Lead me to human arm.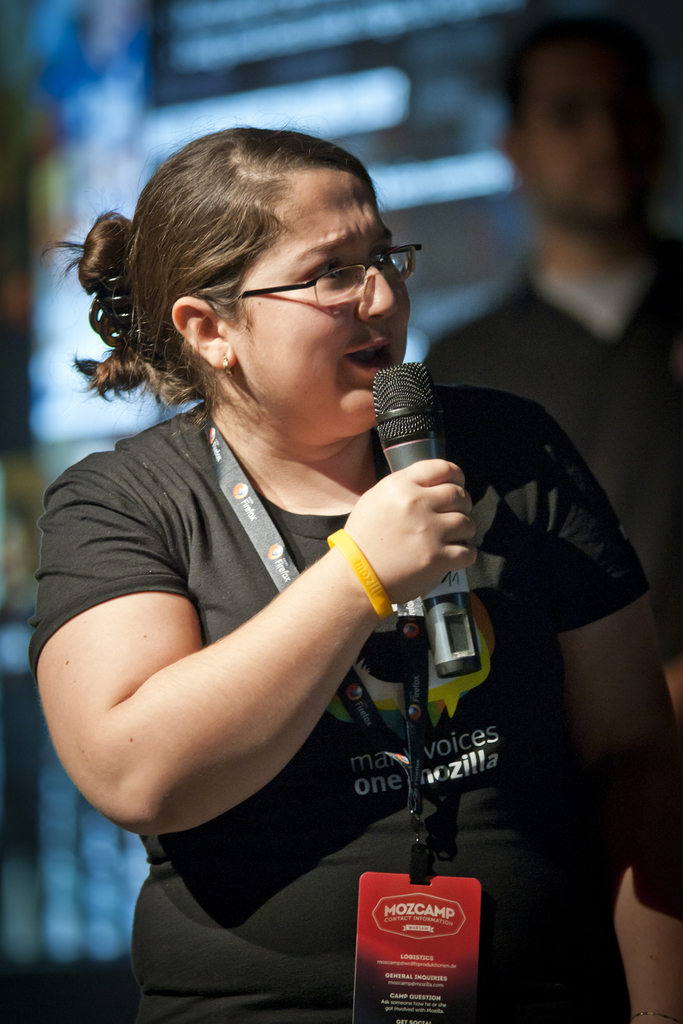
Lead to l=28, t=529, r=421, b=883.
